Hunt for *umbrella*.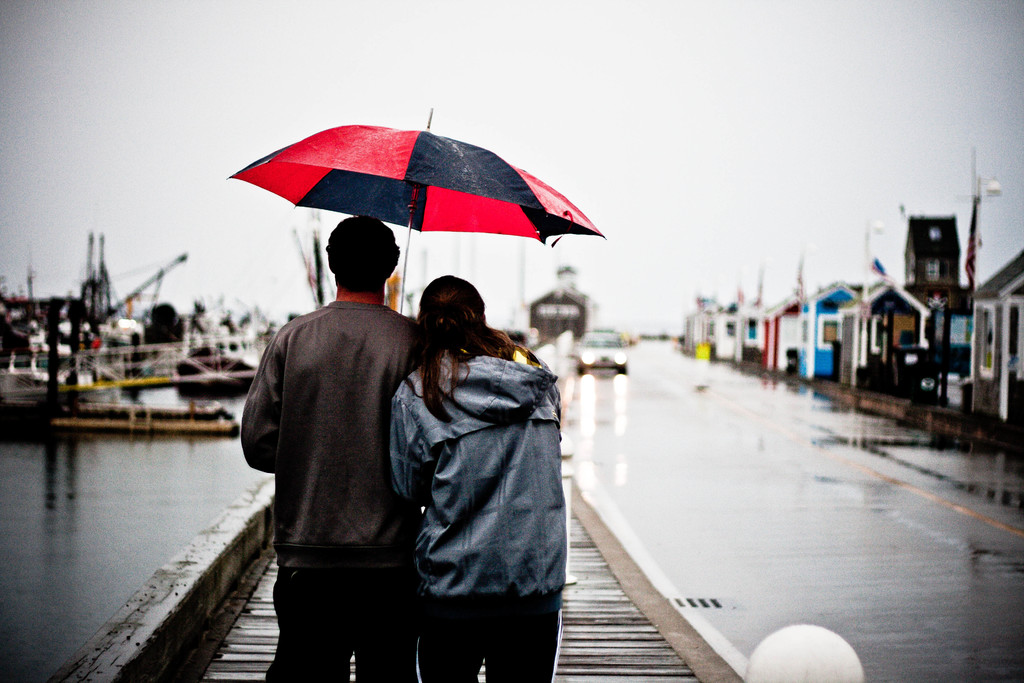
Hunted down at 224/109/623/320.
